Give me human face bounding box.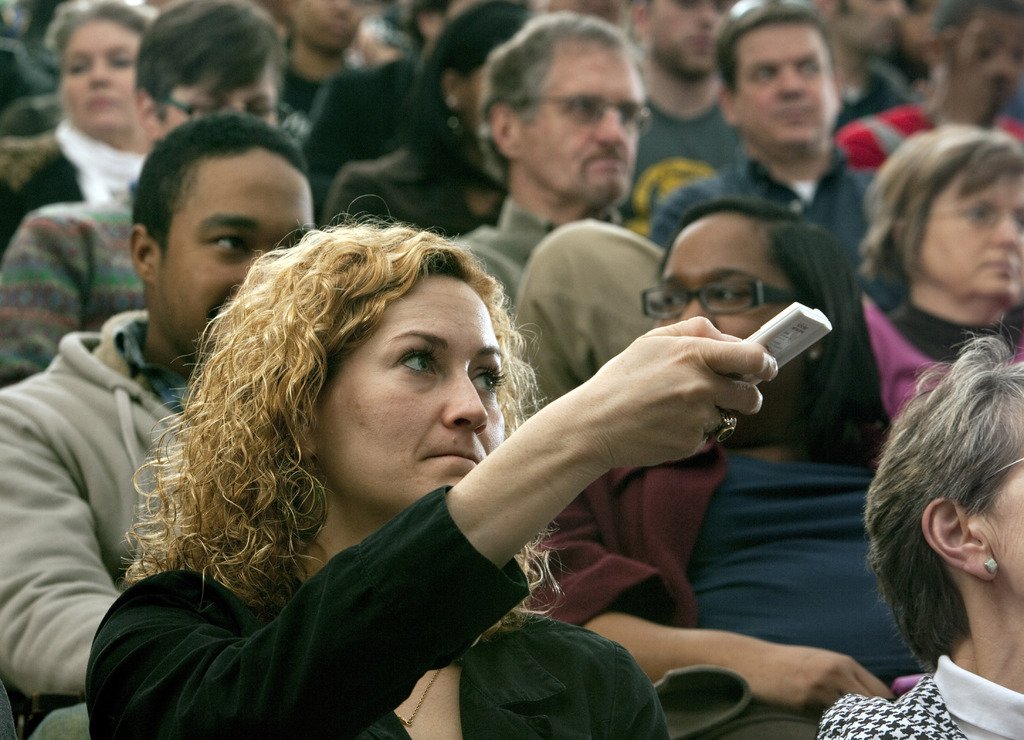
box(518, 39, 644, 201).
